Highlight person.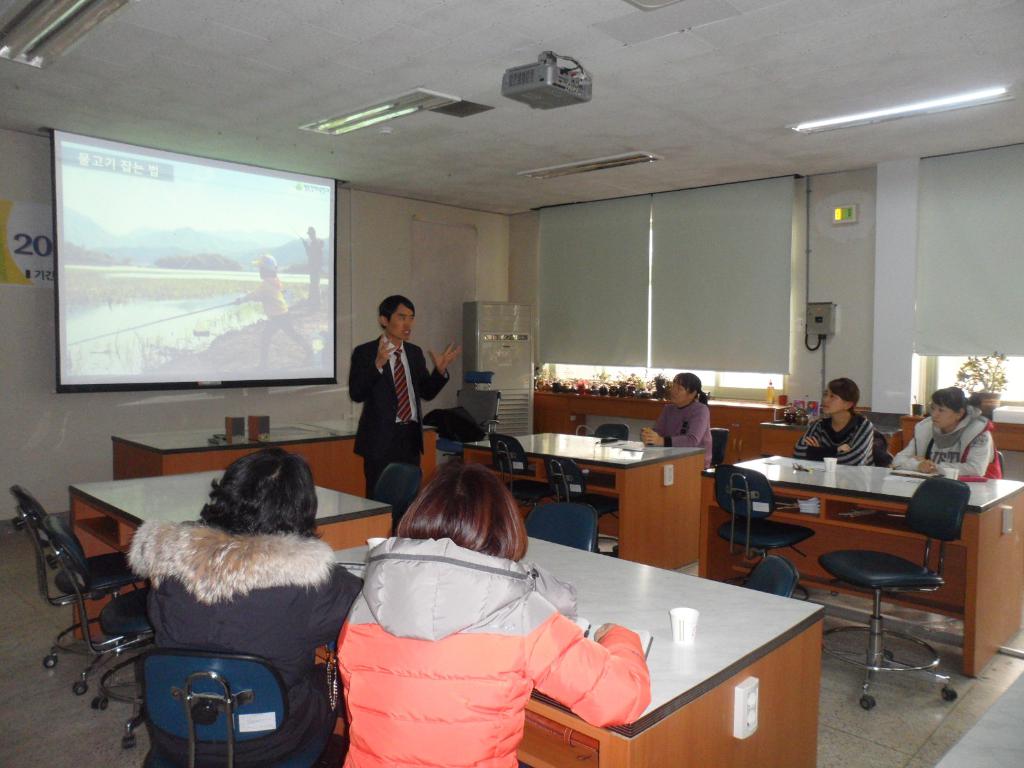
Highlighted region: 895, 385, 995, 484.
